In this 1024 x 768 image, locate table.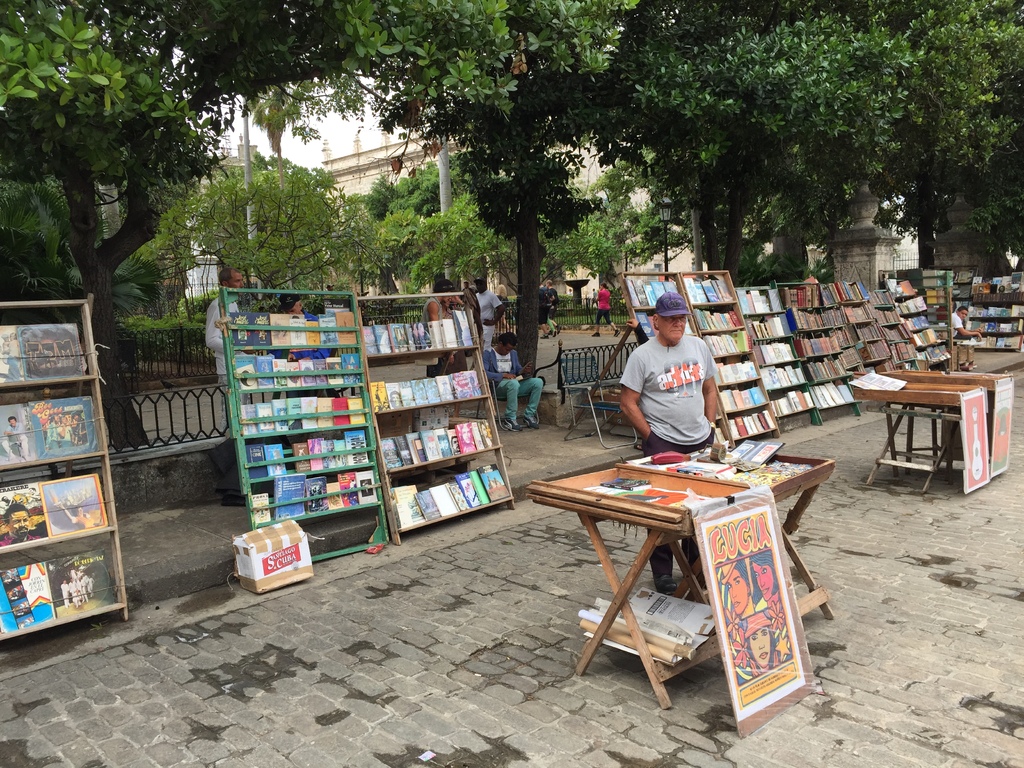
Bounding box: x1=851 y1=368 x2=1015 y2=491.
